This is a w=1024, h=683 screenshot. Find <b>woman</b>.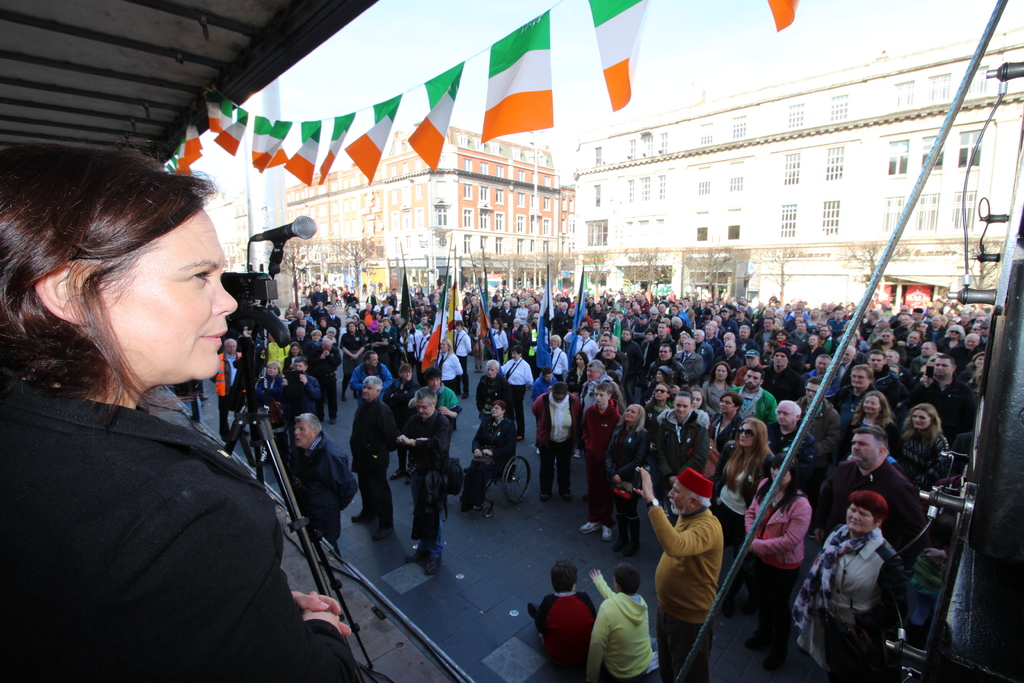
Bounding box: Rect(468, 313, 485, 368).
